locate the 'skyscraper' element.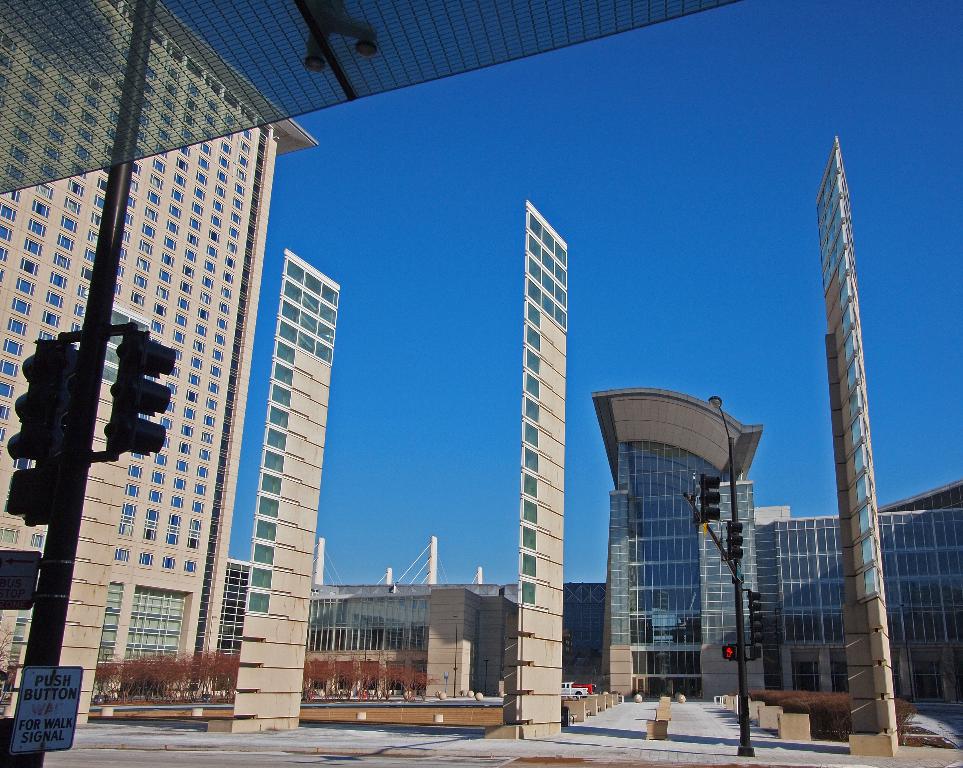
Element bbox: <box>0,0,324,722</box>.
